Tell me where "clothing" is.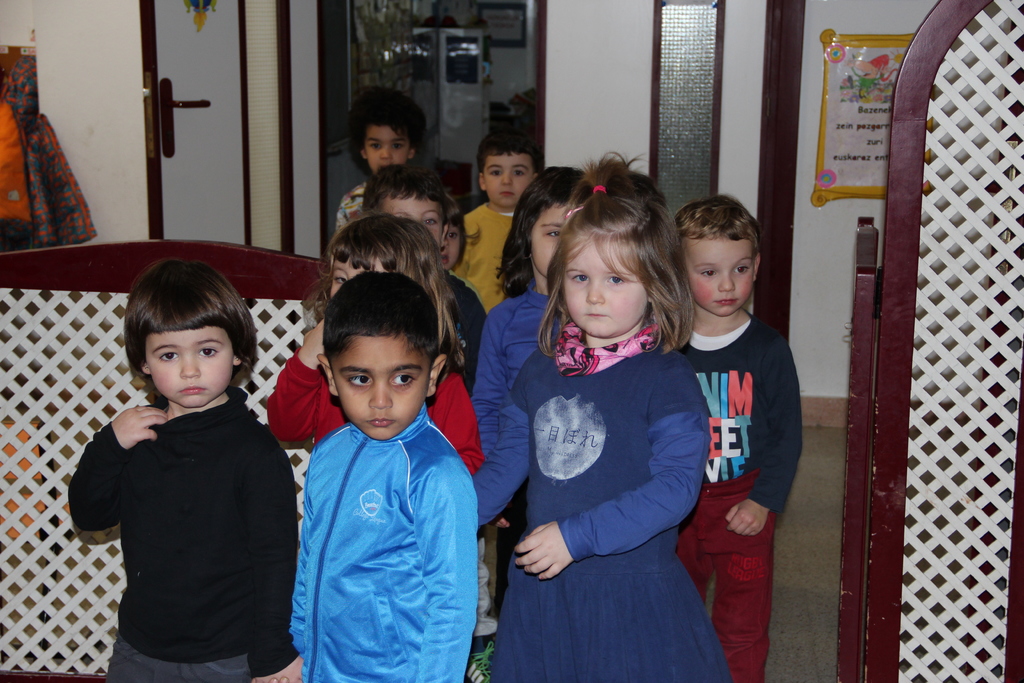
"clothing" is at rect(73, 354, 297, 671).
